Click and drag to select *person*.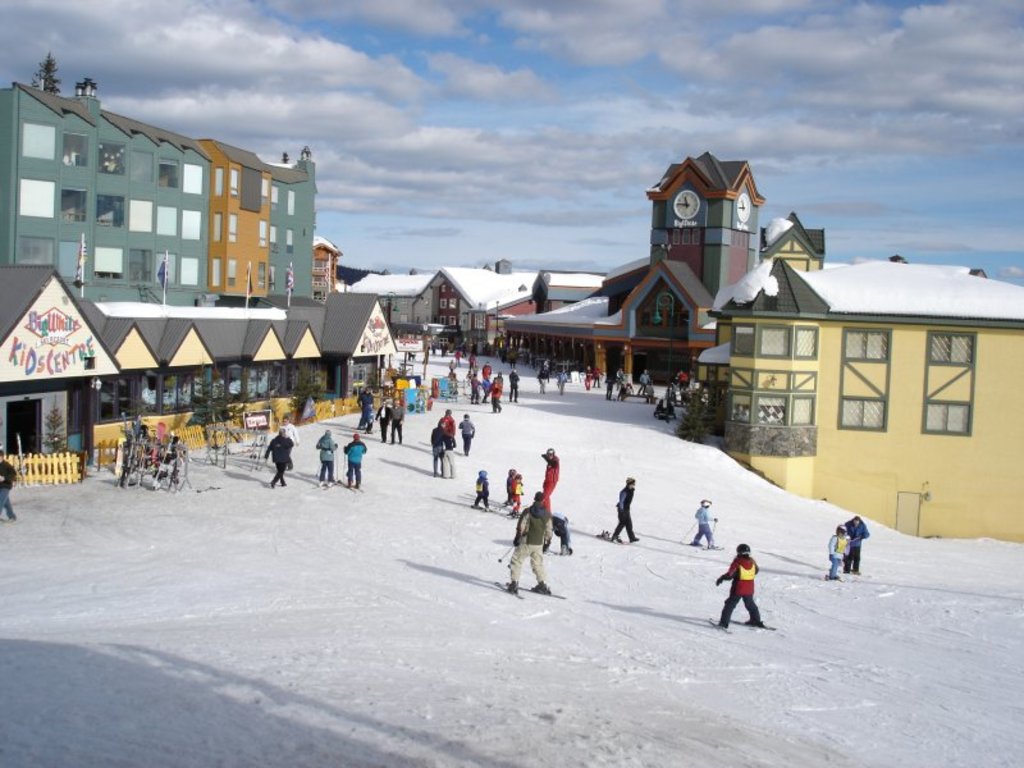
Selection: [x1=831, y1=527, x2=851, y2=580].
